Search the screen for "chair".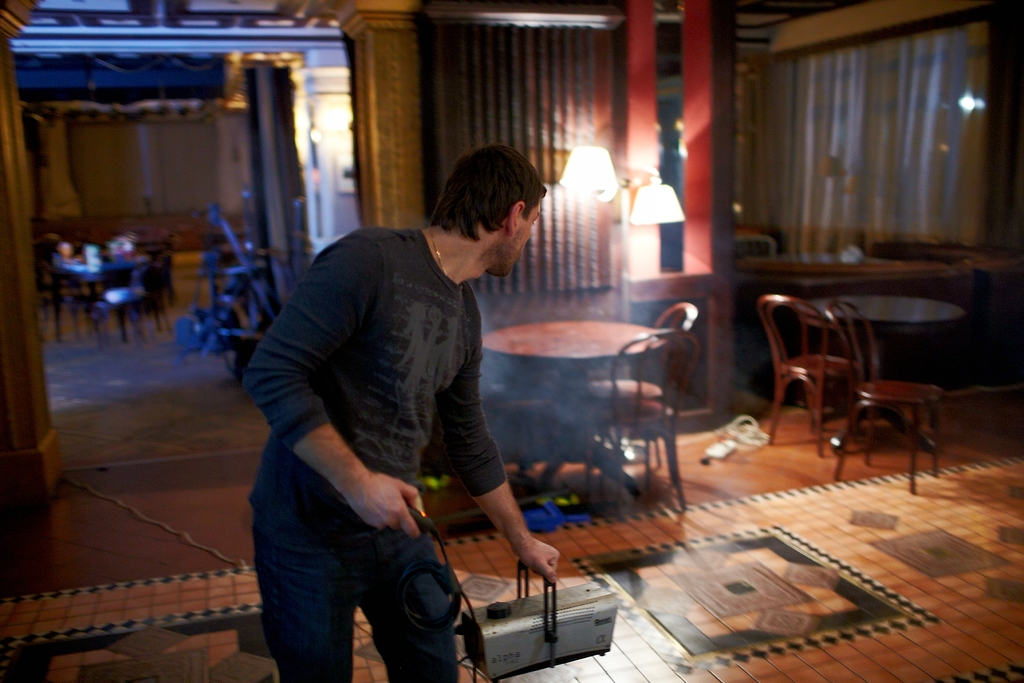
Found at <region>582, 299, 698, 474</region>.
